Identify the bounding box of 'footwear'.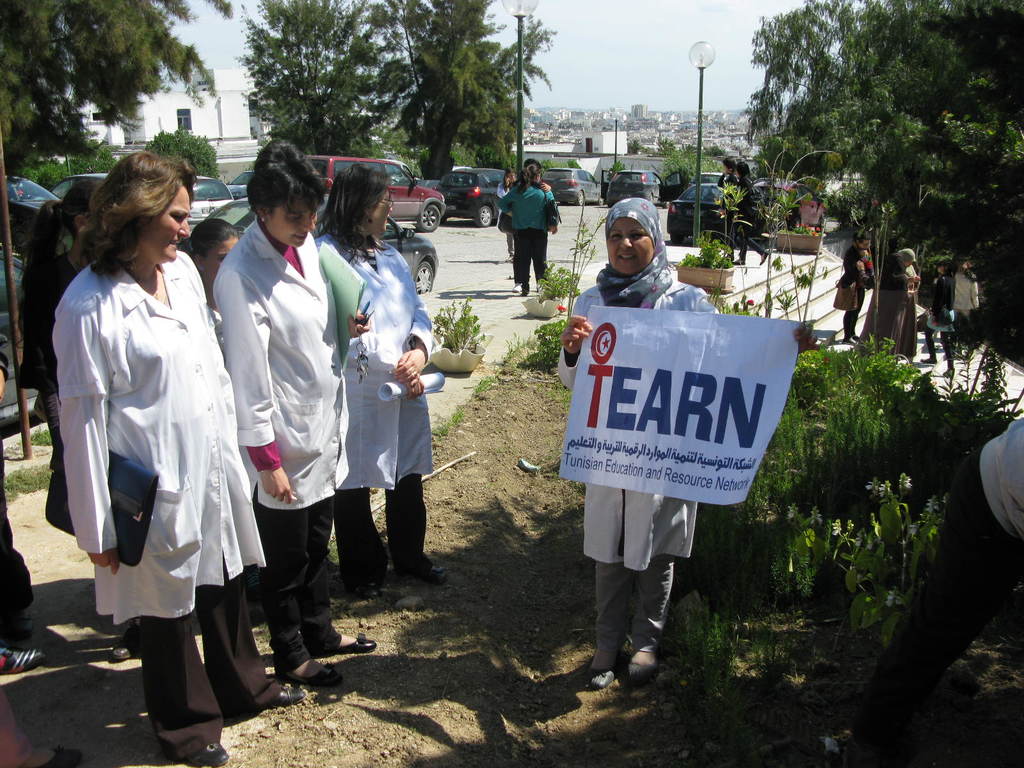
[175,733,236,766].
